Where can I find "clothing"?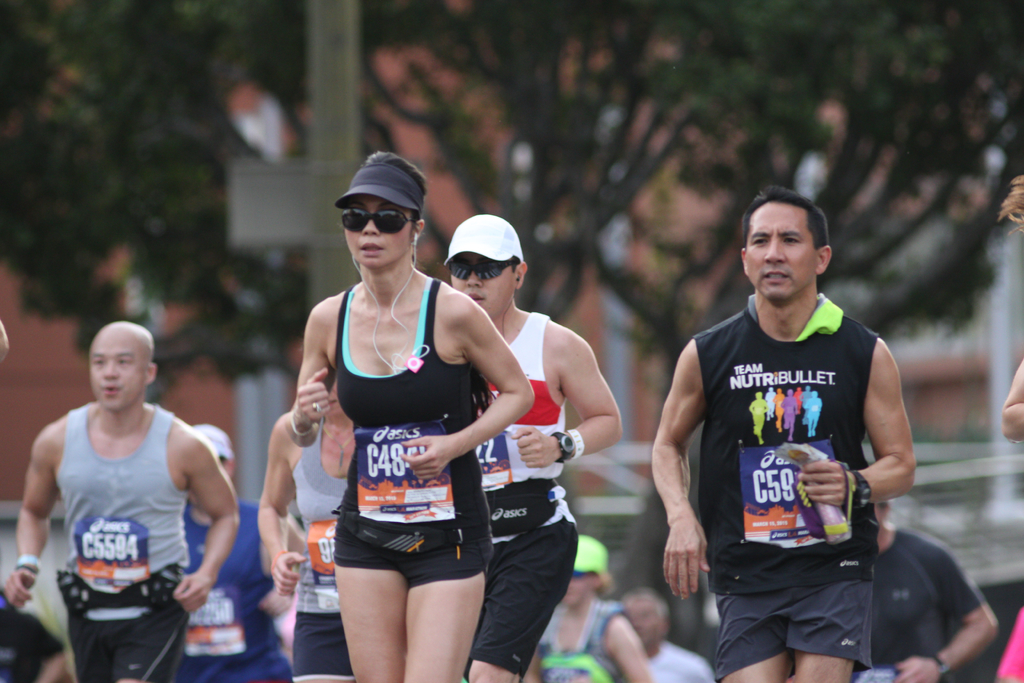
You can find it at {"x1": 0, "y1": 592, "x2": 68, "y2": 682}.
